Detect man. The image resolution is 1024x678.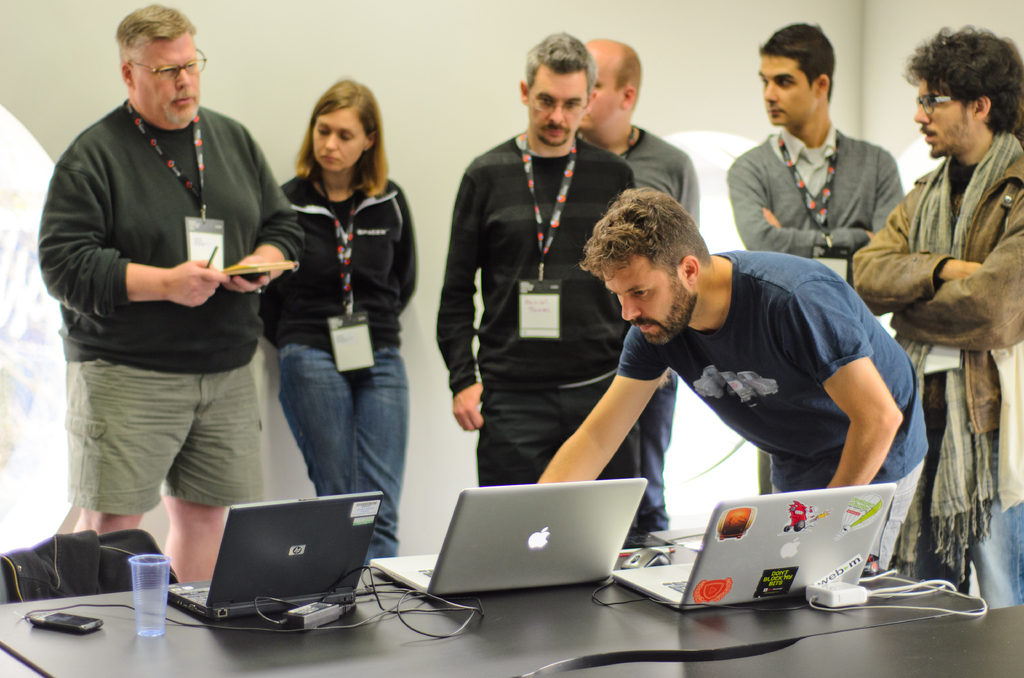
(24, 0, 293, 583).
